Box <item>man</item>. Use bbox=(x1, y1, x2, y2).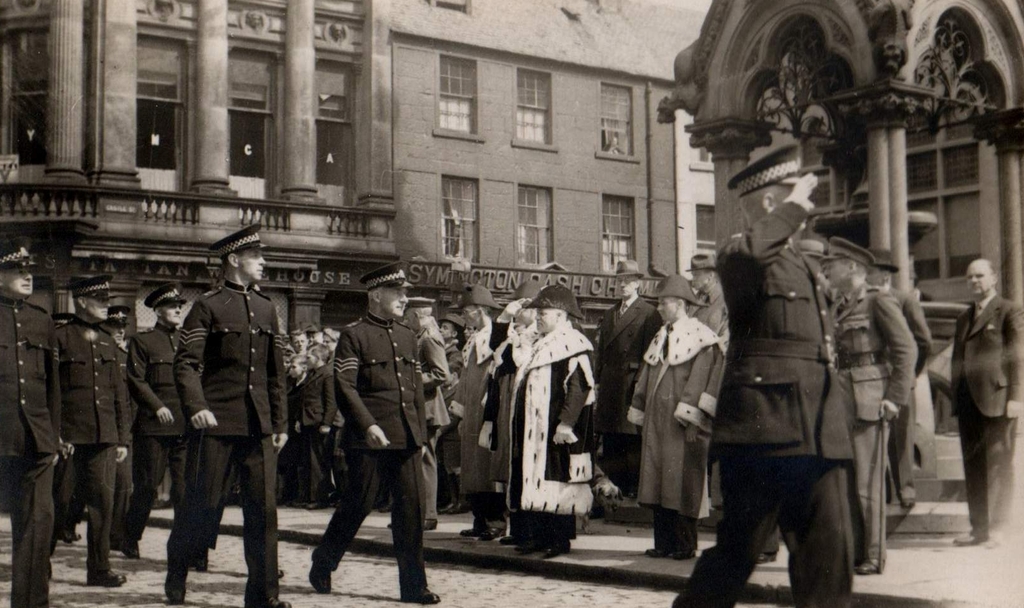
bbox=(588, 251, 668, 473).
